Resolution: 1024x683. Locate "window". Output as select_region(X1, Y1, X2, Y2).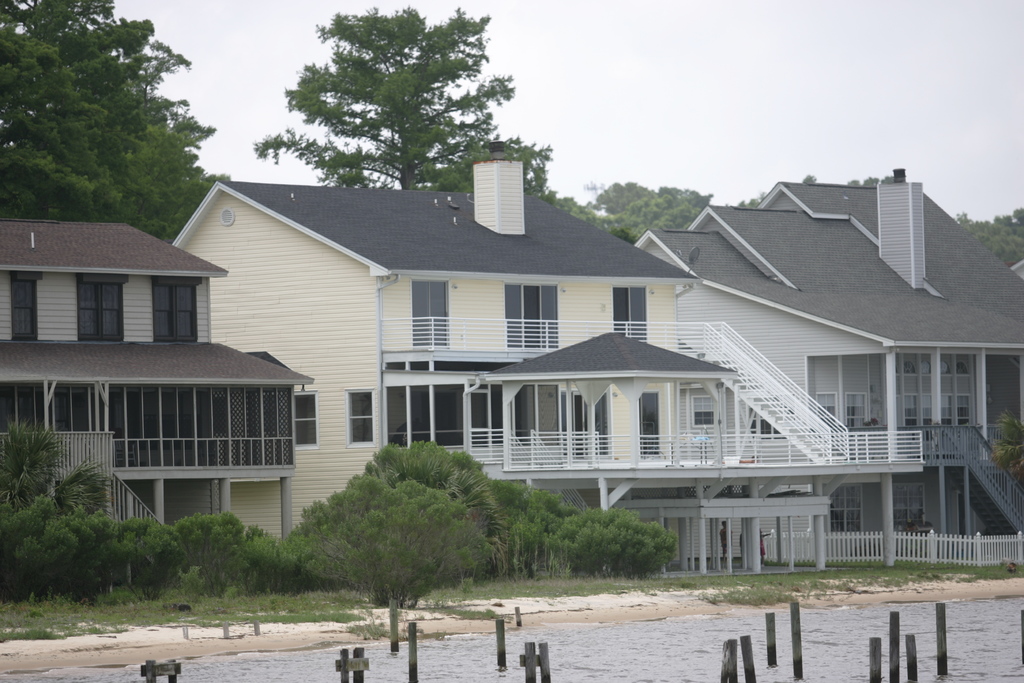
select_region(899, 398, 916, 427).
